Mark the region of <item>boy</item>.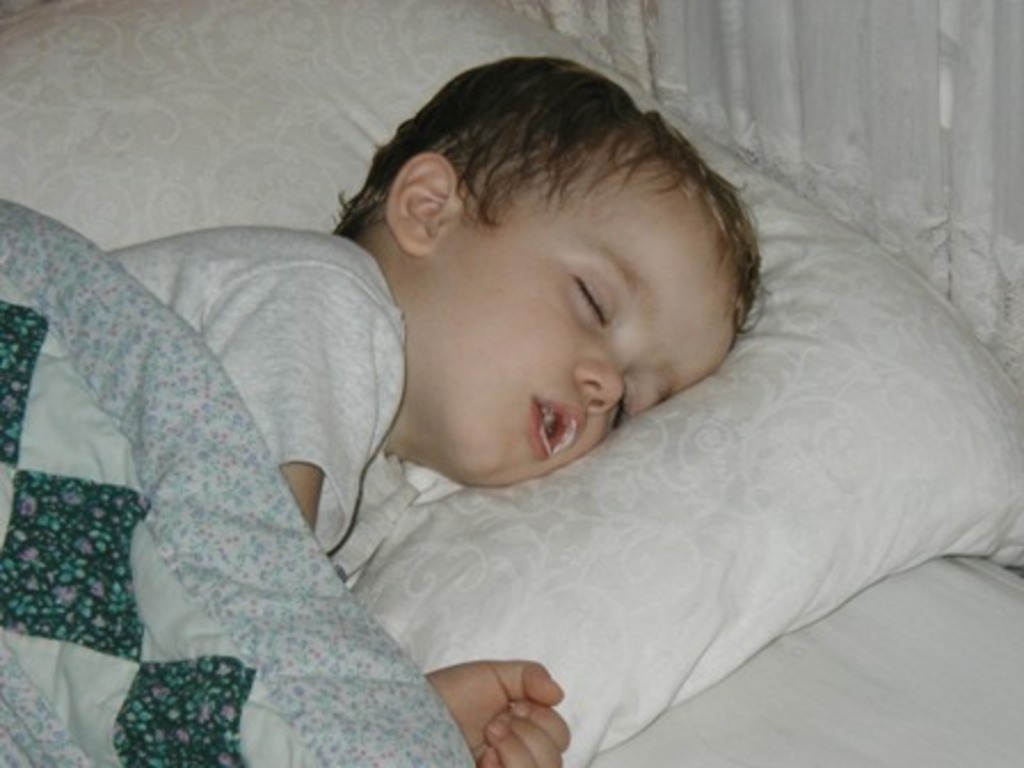
Region: detection(103, 59, 757, 761).
